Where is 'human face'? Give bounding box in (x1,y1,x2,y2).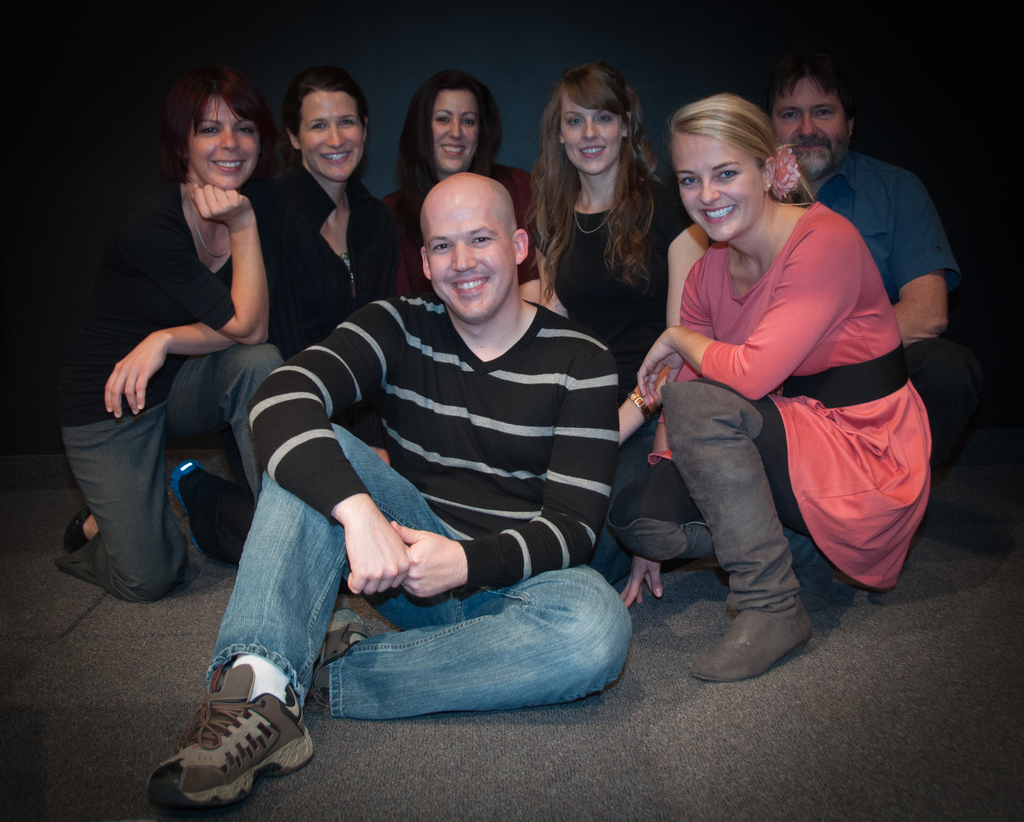
(671,129,763,244).
